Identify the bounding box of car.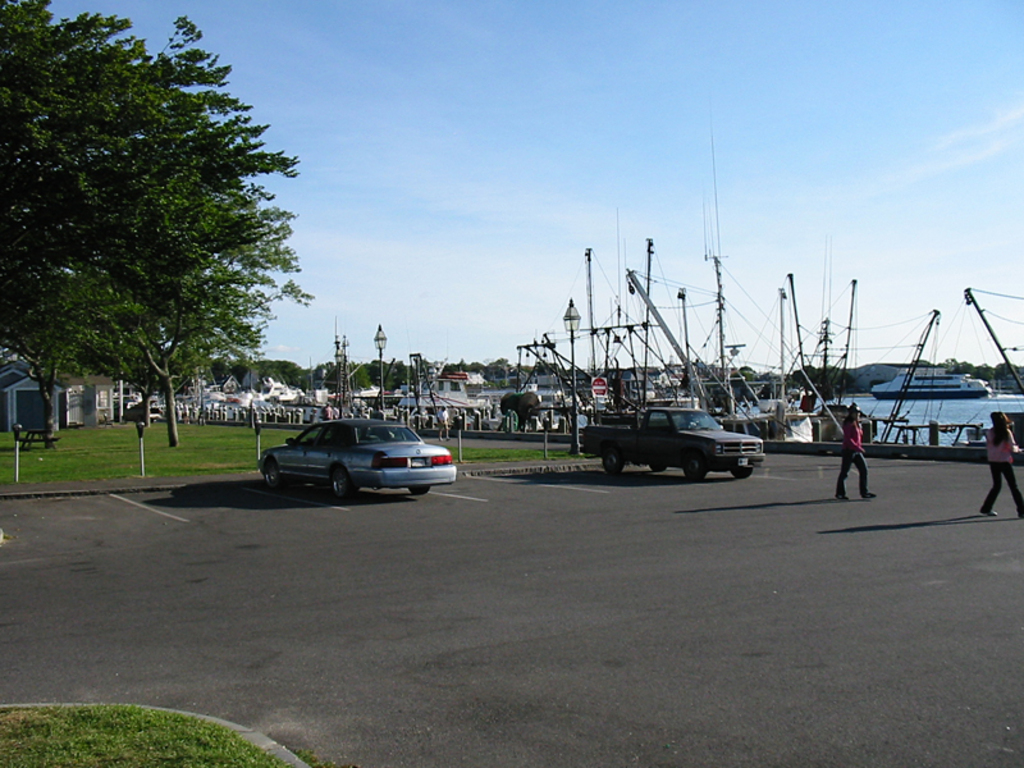
253 415 458 500.
